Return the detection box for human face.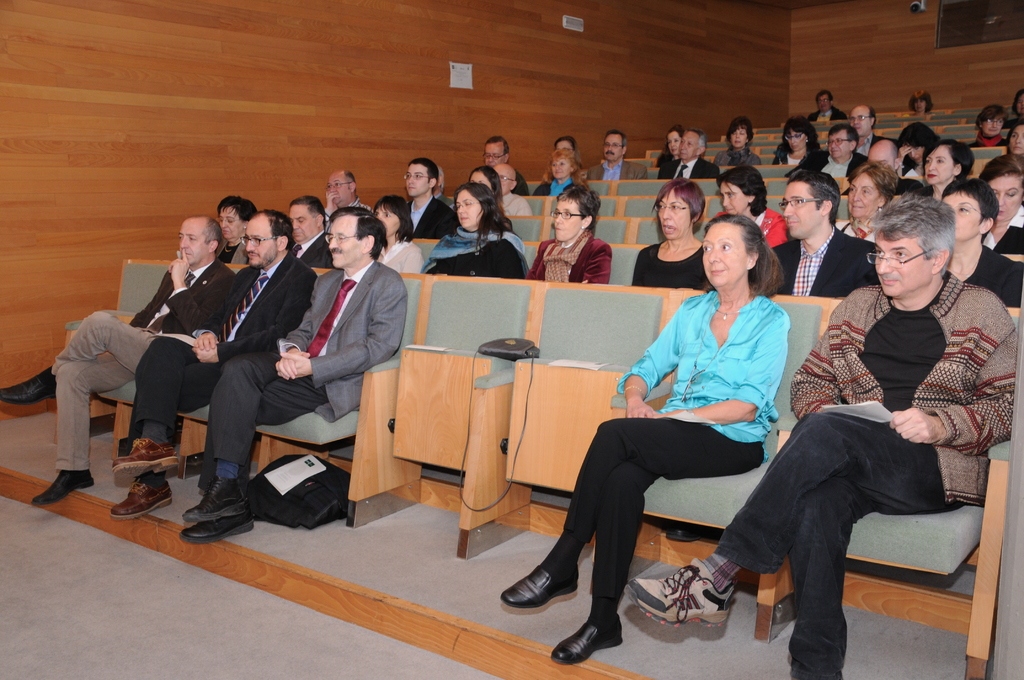
{"left": 550, "top": 198, "right": 582, "bottom": 239}.
